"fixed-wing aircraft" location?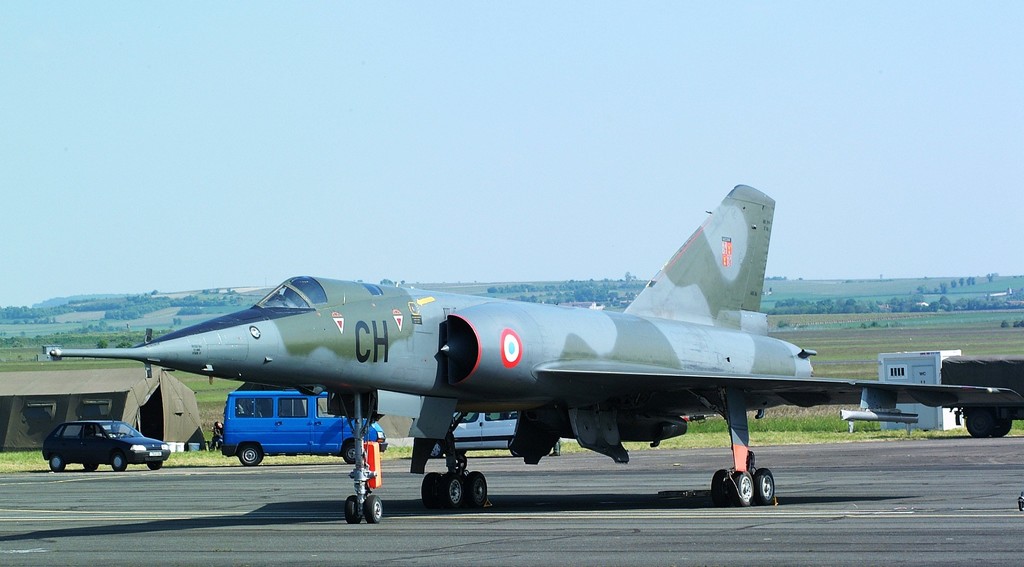
bbox(42, 178, 1023, 507)
